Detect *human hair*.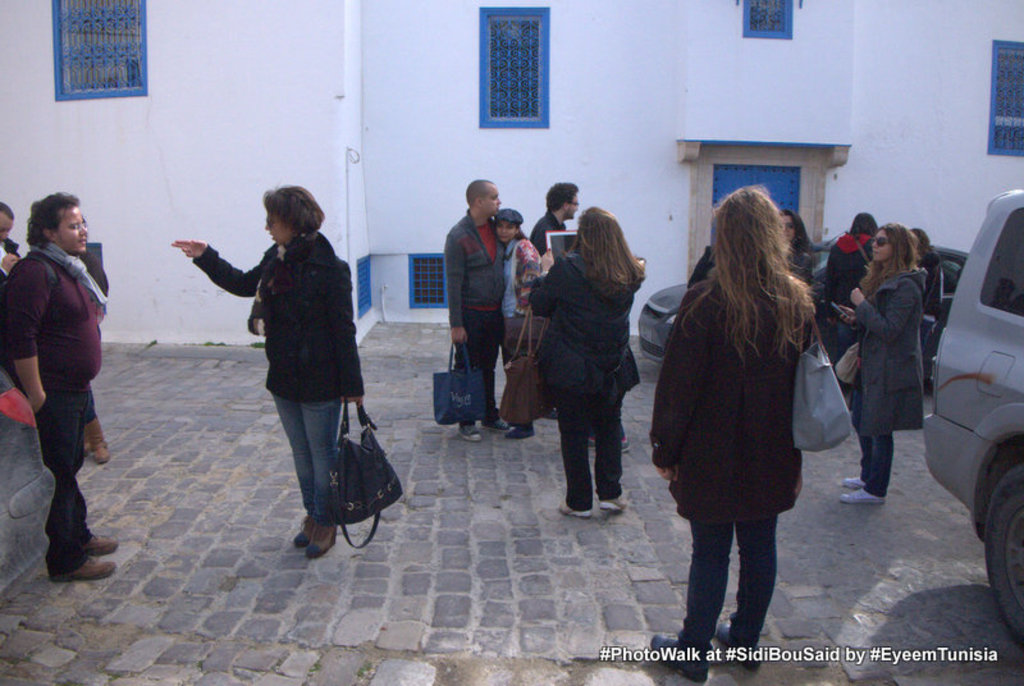
Detected at (846,211,879,238).
